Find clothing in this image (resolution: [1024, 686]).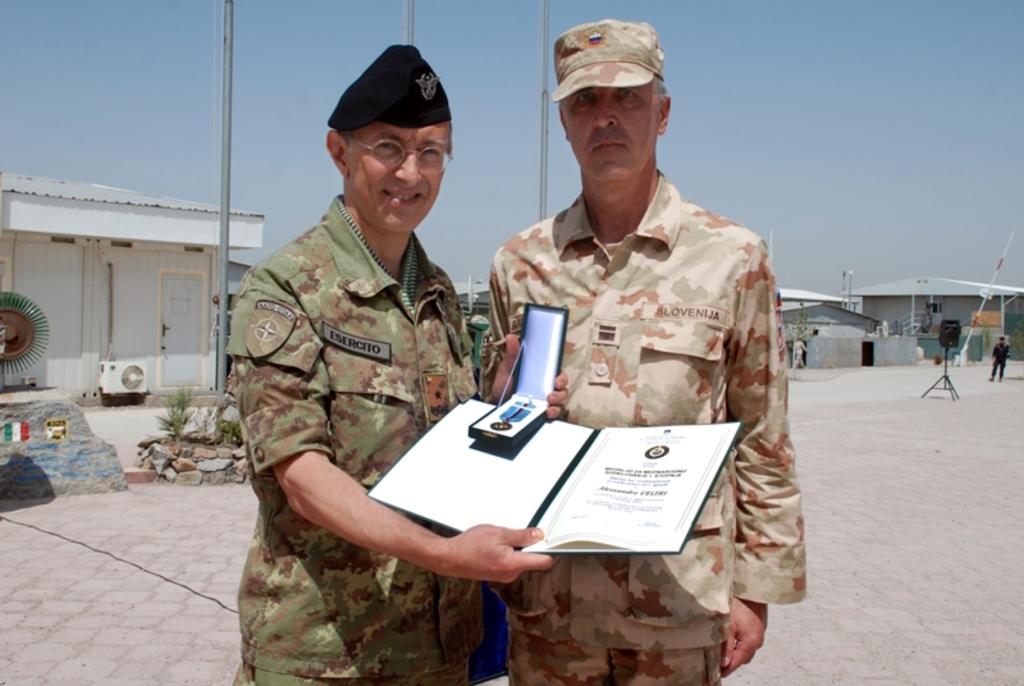
l=786, t=337, r=813, b=372.
